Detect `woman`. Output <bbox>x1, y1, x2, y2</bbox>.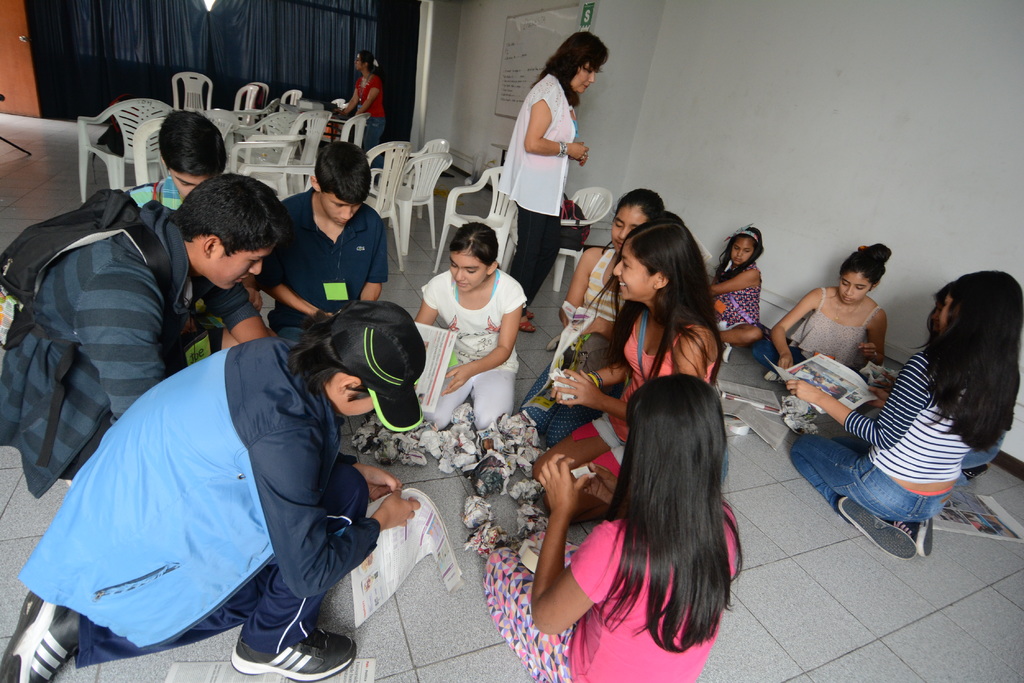
<bbox>810, 260, 1008, 556</bbox>.
